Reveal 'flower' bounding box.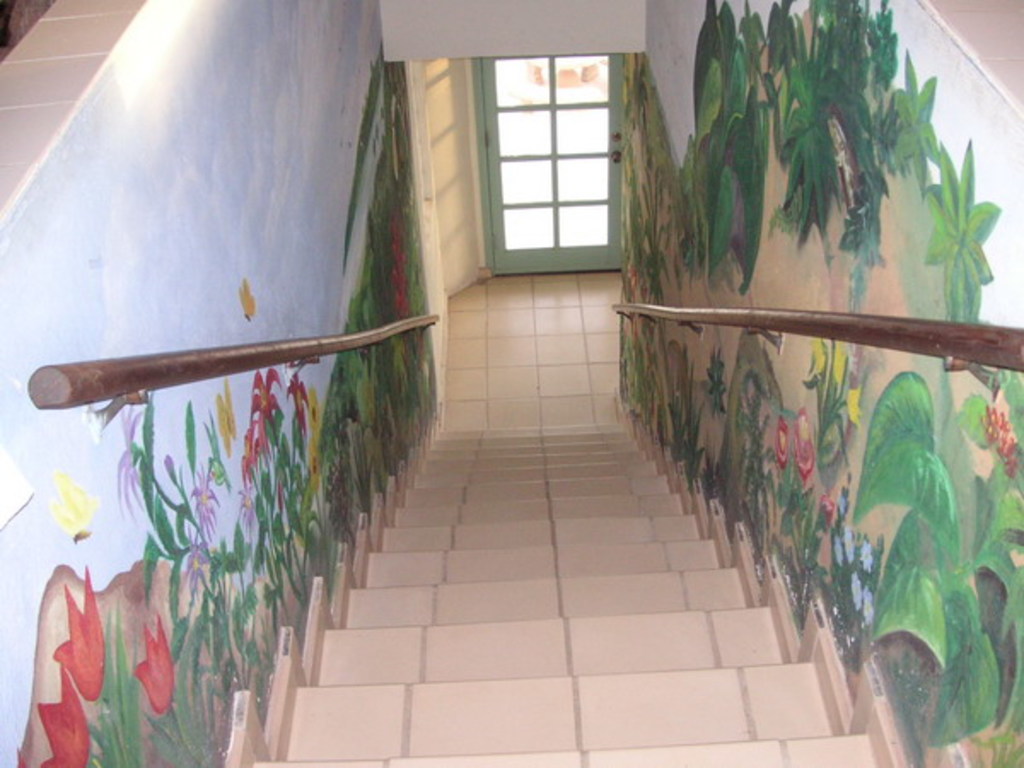
Revealed: BBox(843, 527, 855, 563).
